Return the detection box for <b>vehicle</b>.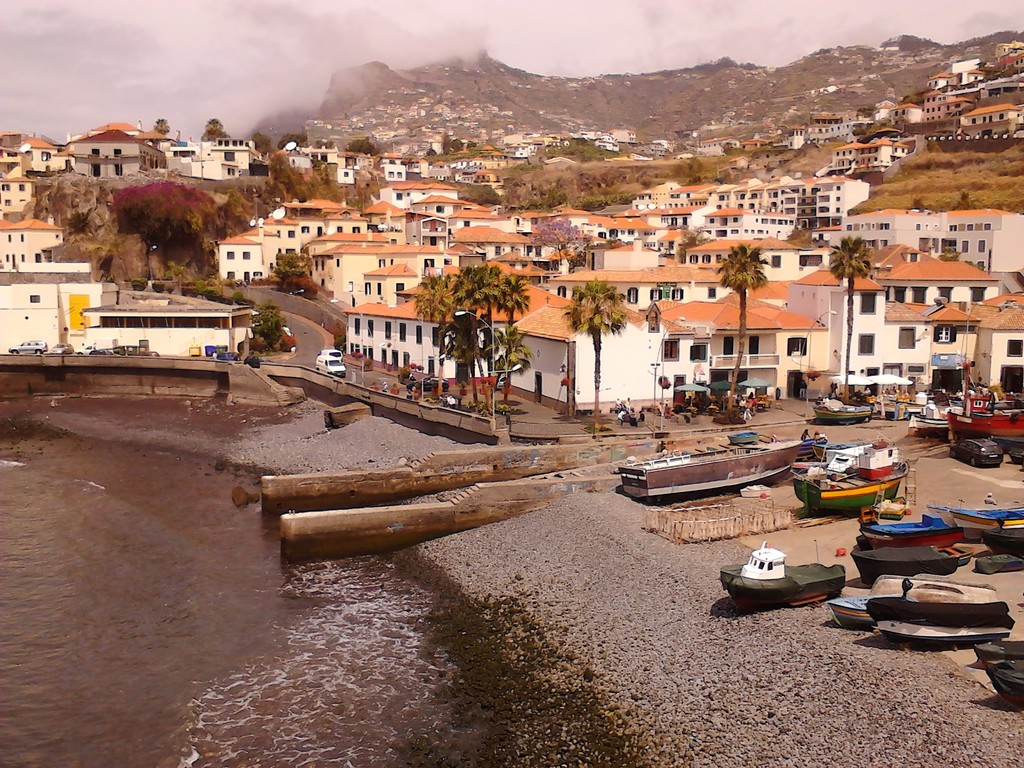
detection(50, 344, 76, 356).
